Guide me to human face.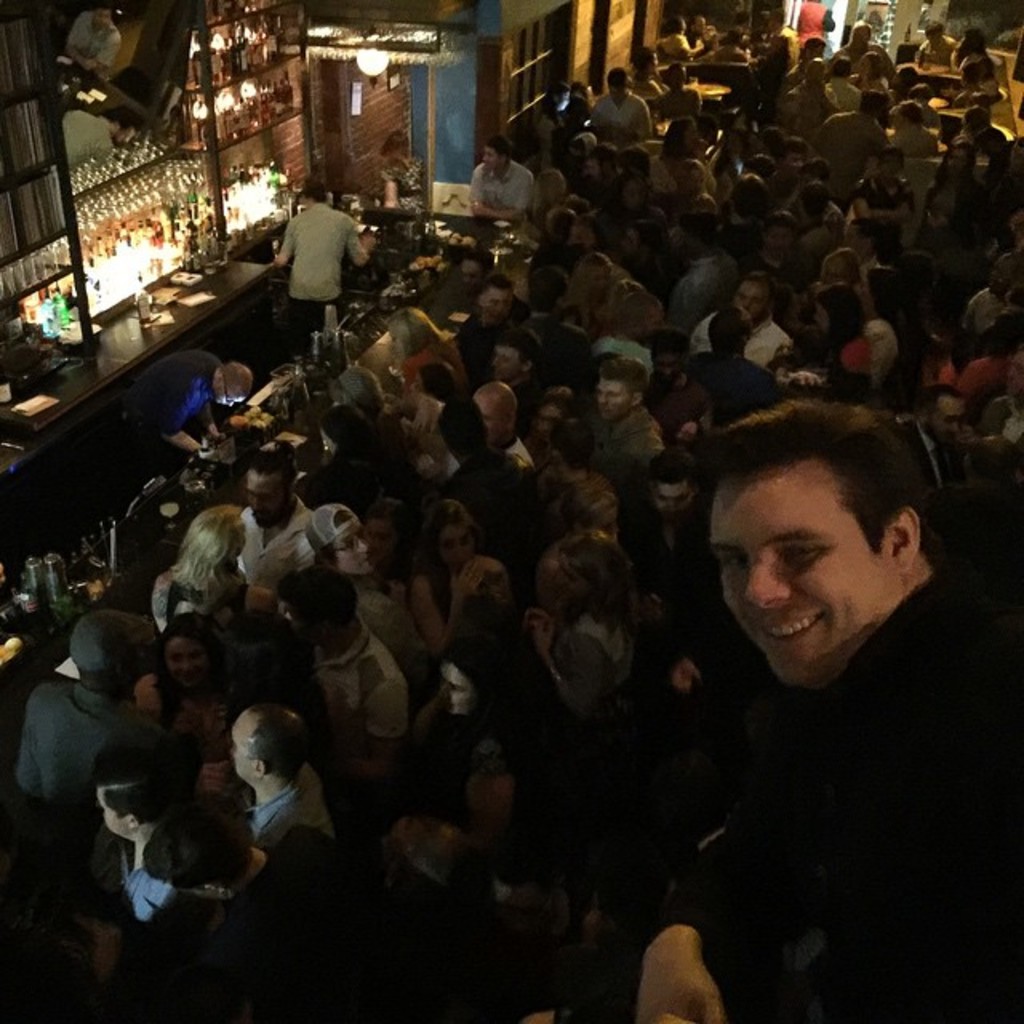
Guidance: 659,486,685,526.
